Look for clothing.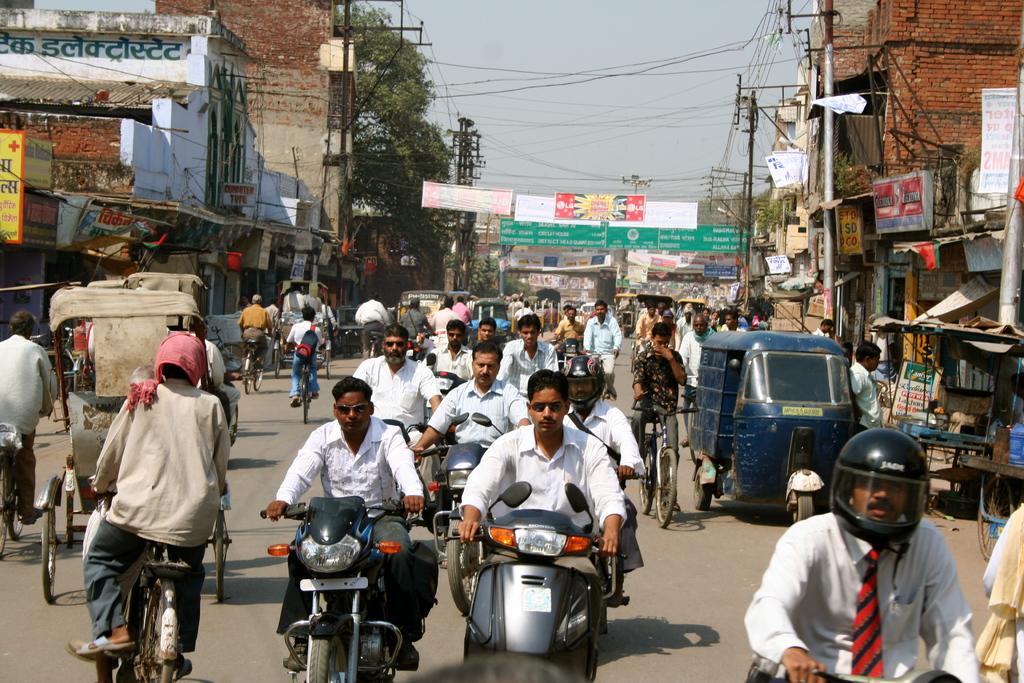
Found: 452:298:465:314.
